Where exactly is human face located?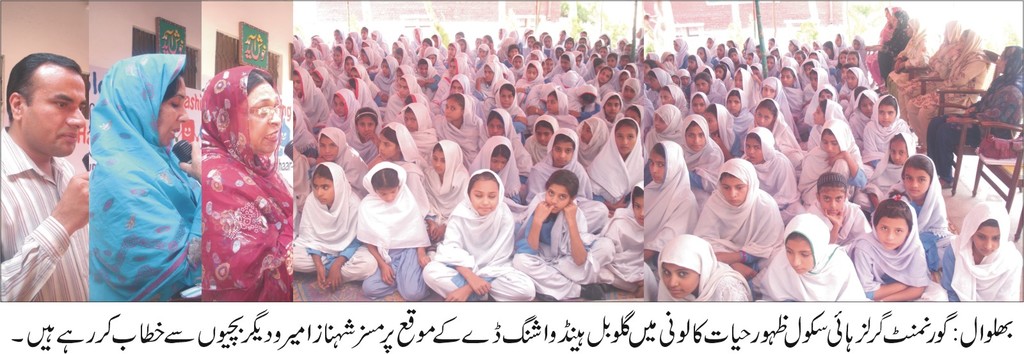
Its bounding box is (x1=333, y1=96, x2=345, y2=116).
